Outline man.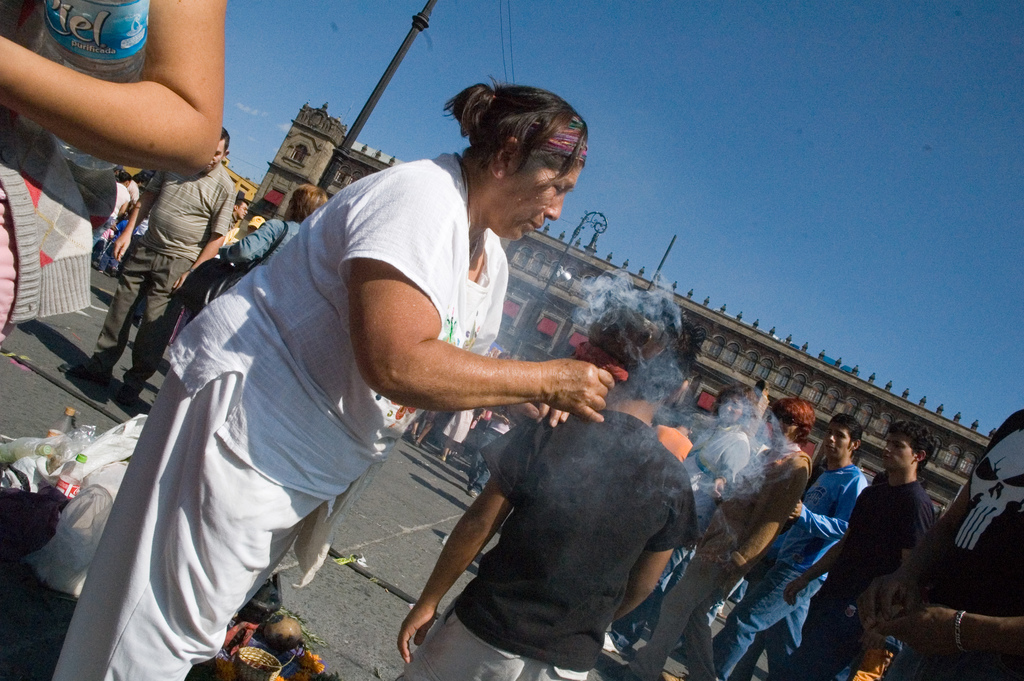
Outline: pyautogui.locateOnScreen(710, 418, 868, 674).
